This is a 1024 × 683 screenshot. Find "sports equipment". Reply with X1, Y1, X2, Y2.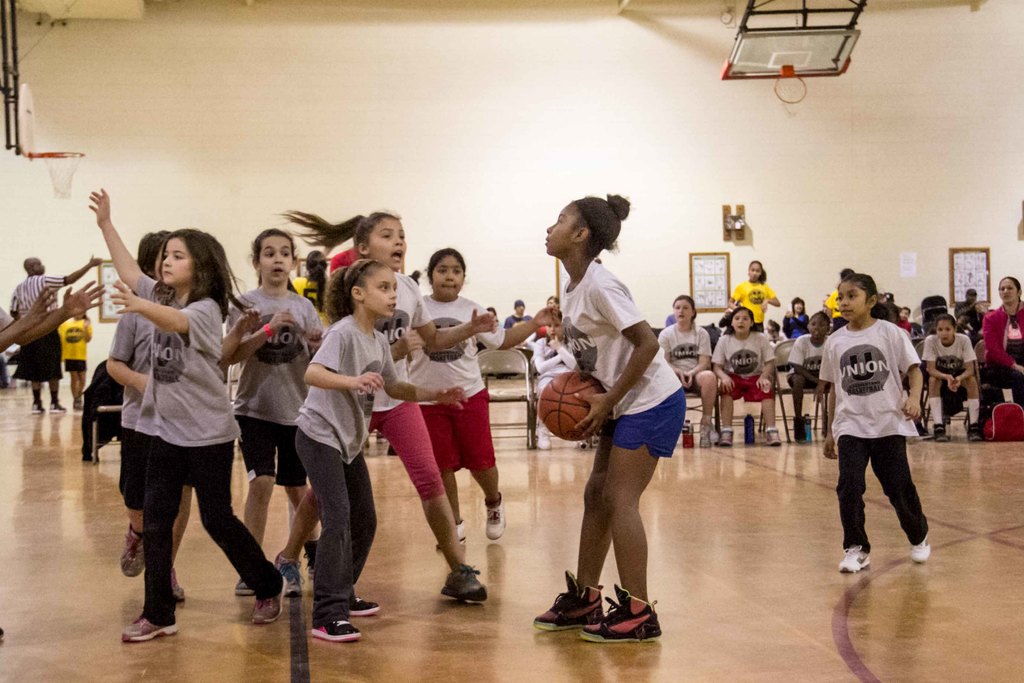
248, 575, 287, 625.
